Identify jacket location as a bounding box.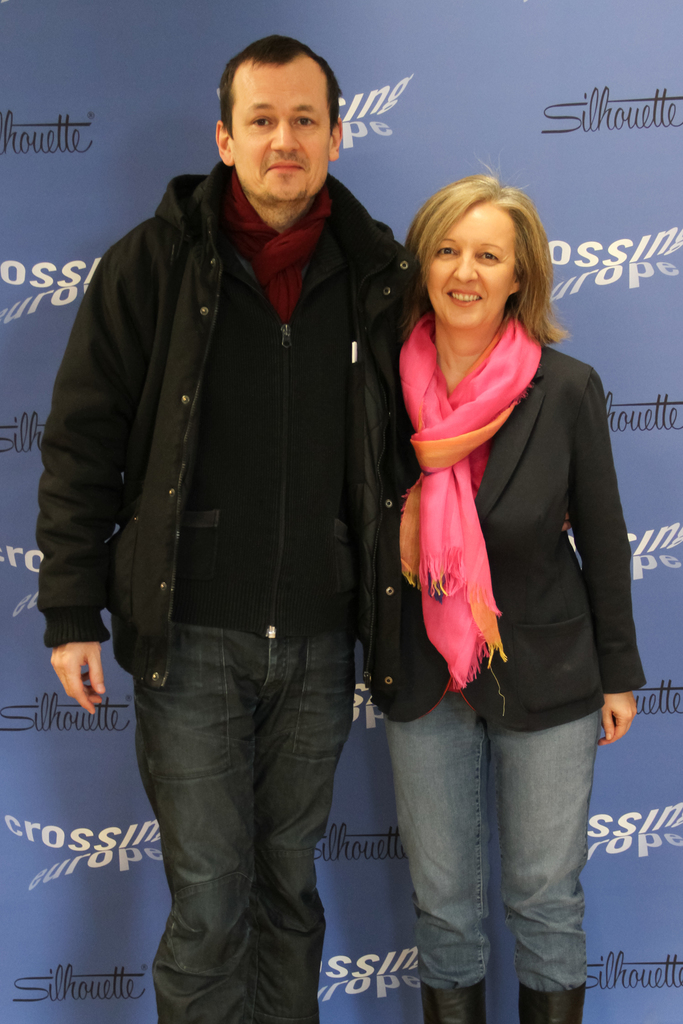
[left=38, top=82, right=413, bottom=694].
